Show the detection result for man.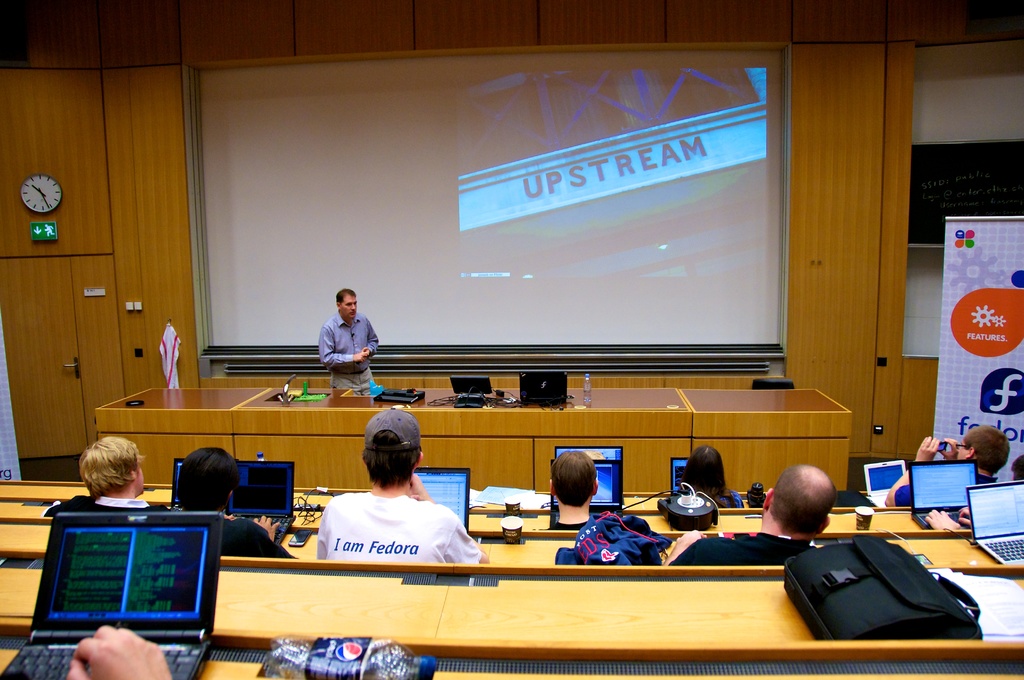
656:466:838:563.
